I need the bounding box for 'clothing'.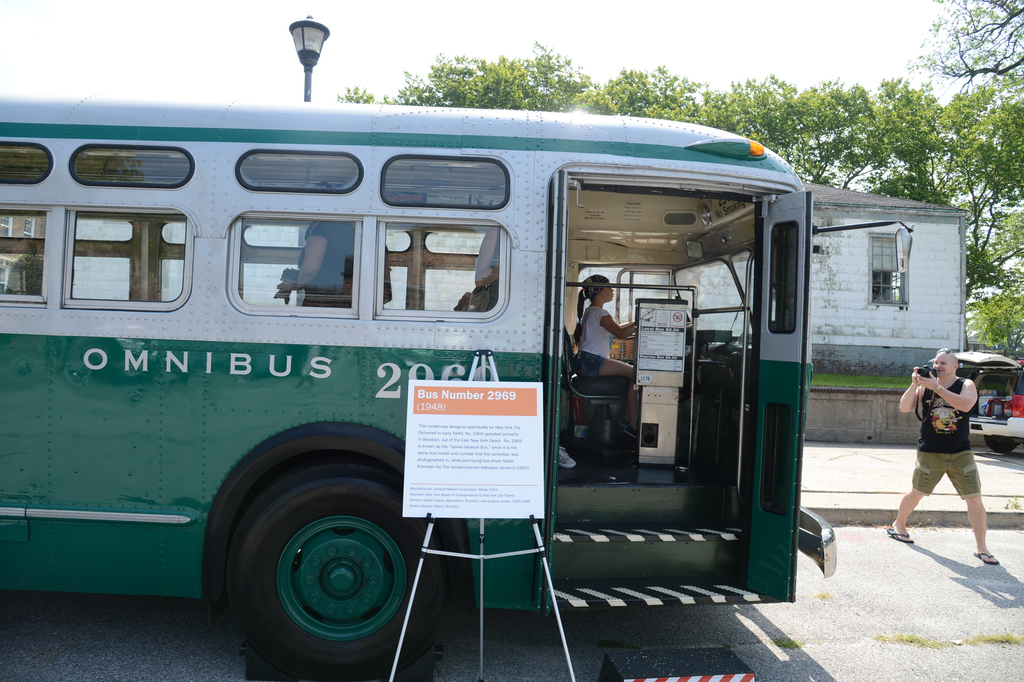
Here it is: region(910, 354, 998, 525).
